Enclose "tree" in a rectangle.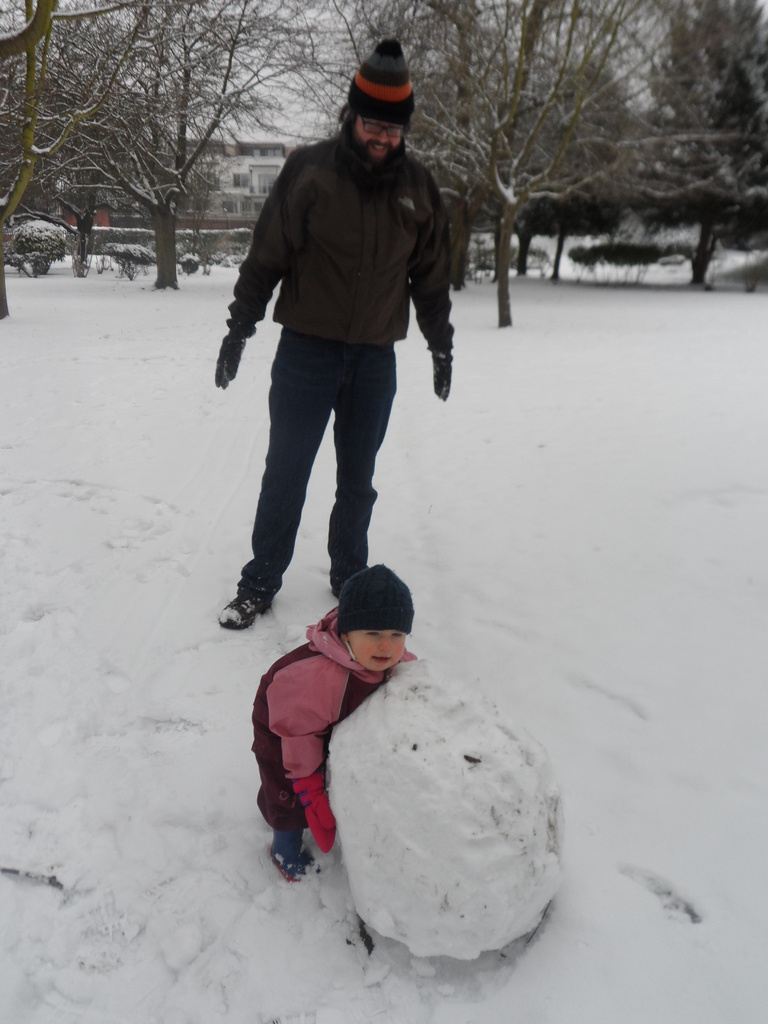
(603,0,767,295).
